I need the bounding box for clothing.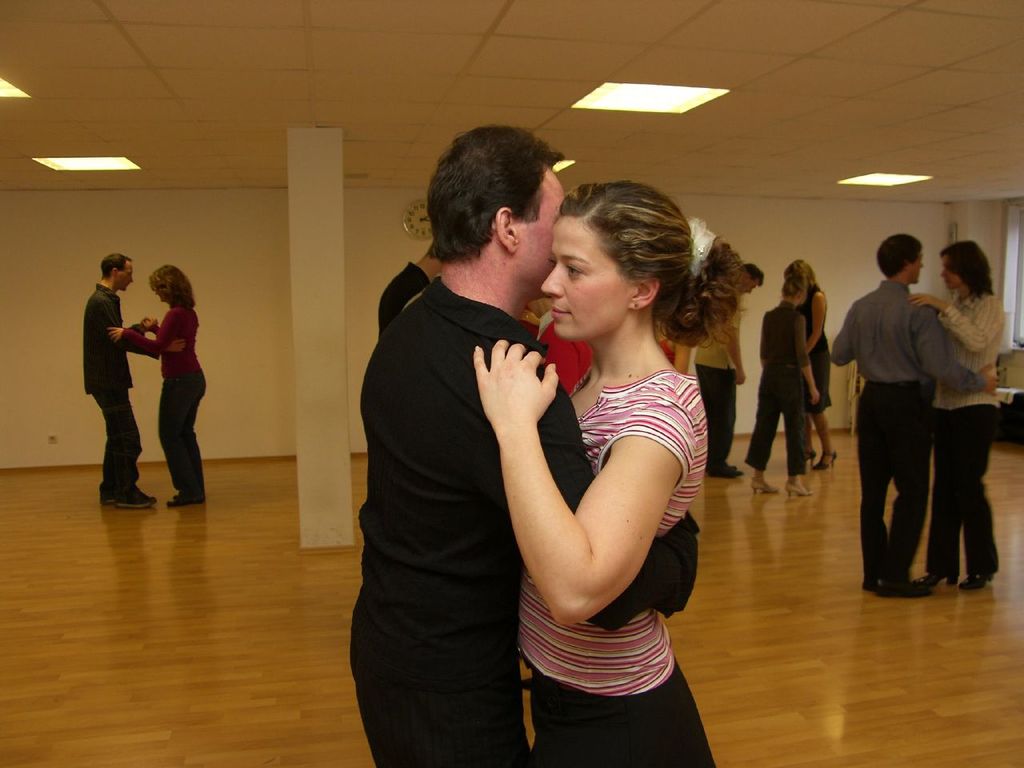
Here it is: (695, 293, 743, 467).
